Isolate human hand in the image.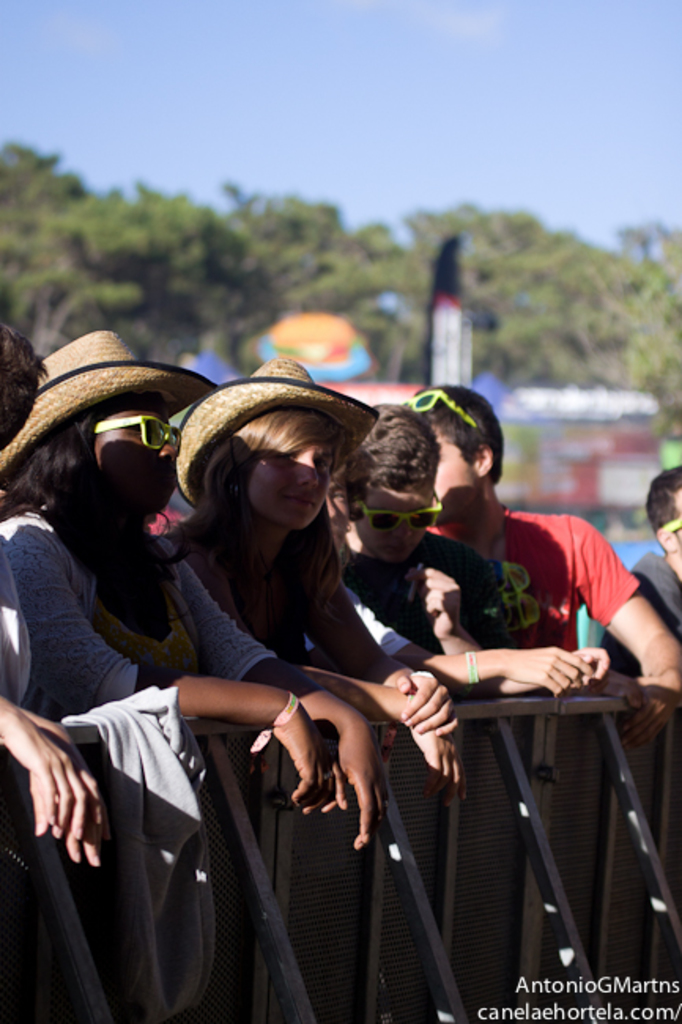
Isolated region: l=512, t=643, r=595, b=693.
